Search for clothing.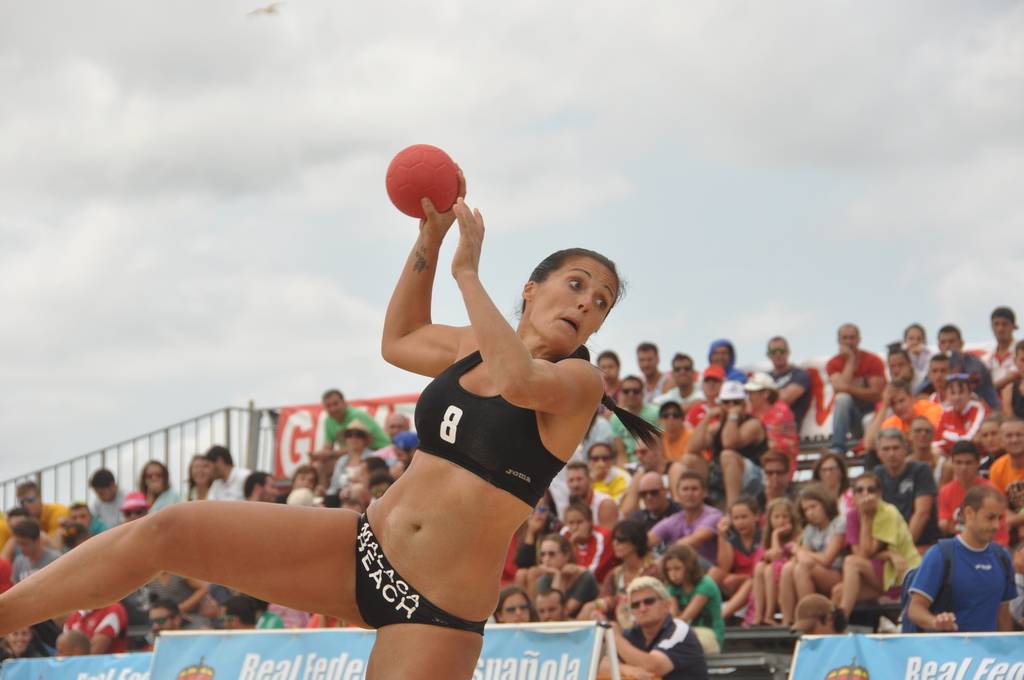
Found at 646/370/677/414.
